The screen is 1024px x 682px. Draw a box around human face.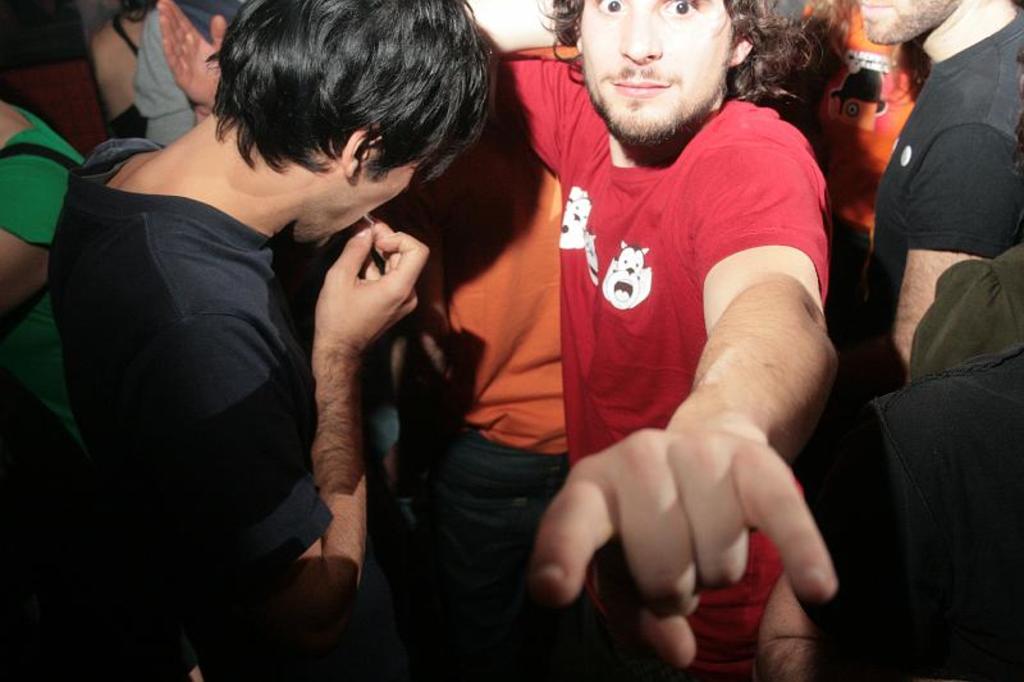
left=298, top=122, right=431, bottom=250.
